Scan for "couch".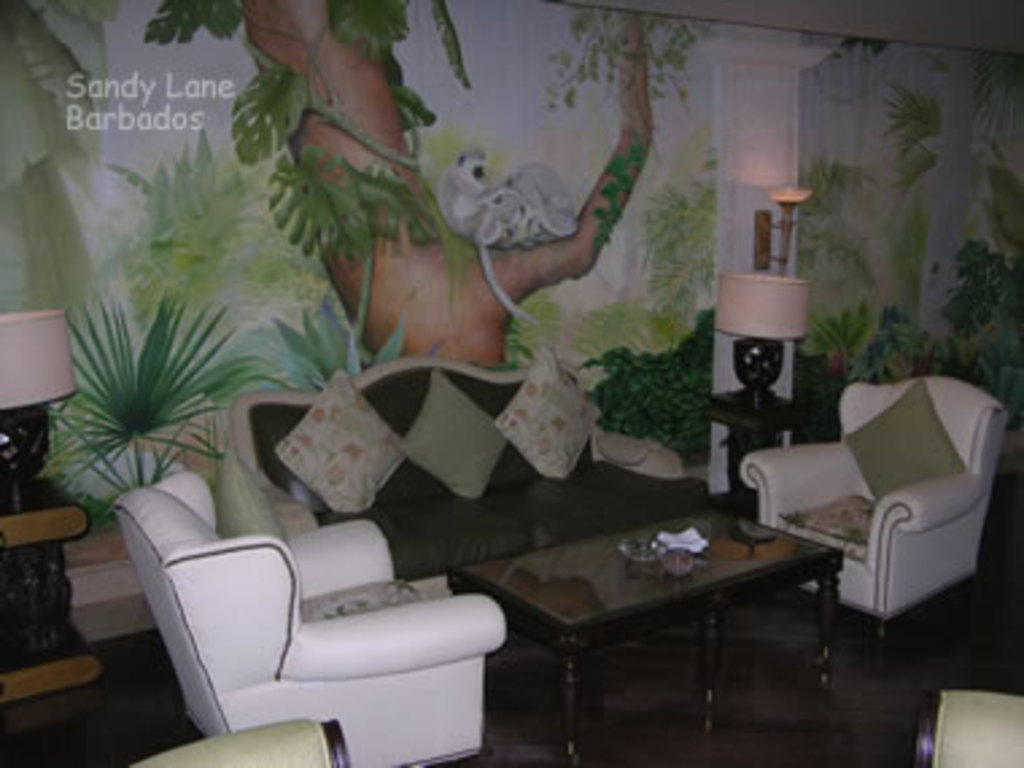
Scan result: 210:358:711:614.
